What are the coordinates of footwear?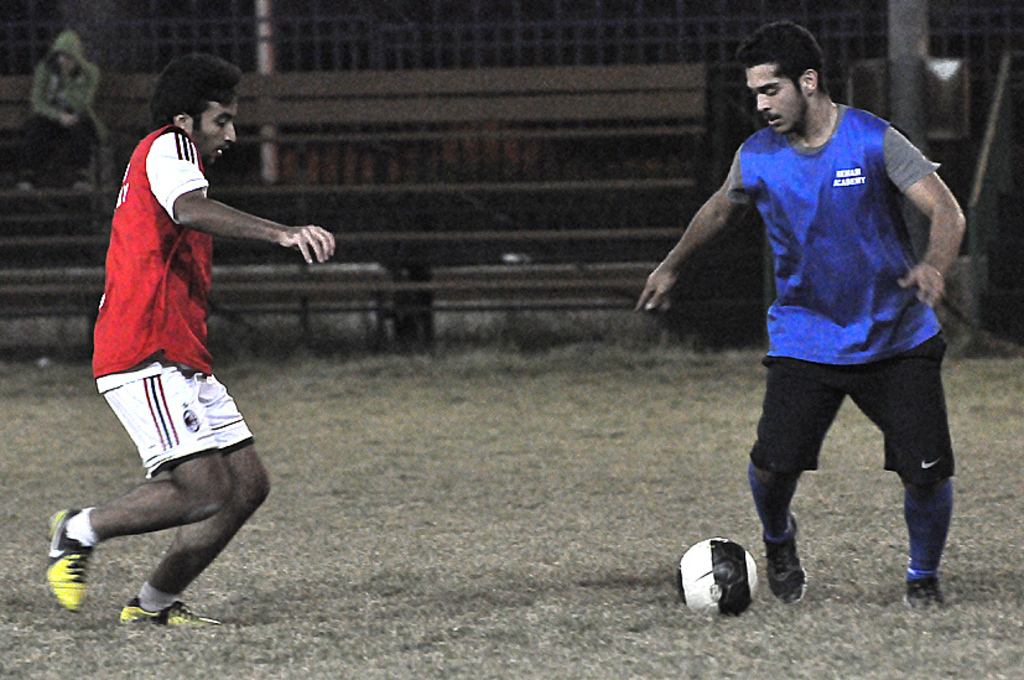
899/576/950/635.
